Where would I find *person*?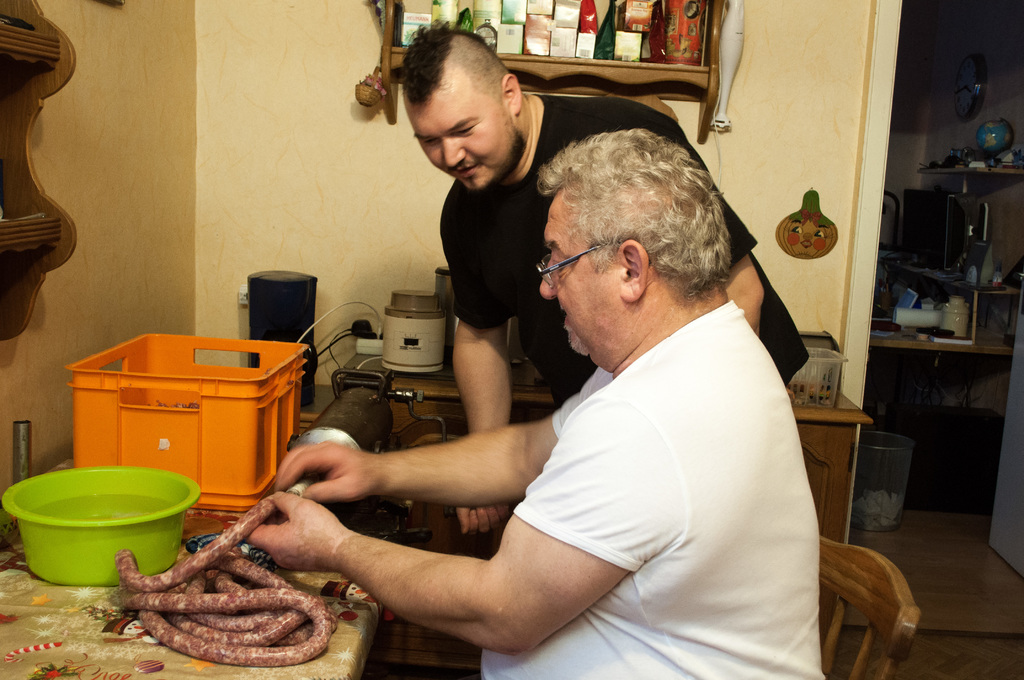
At <region>403, 19, 810, 531</region>.
